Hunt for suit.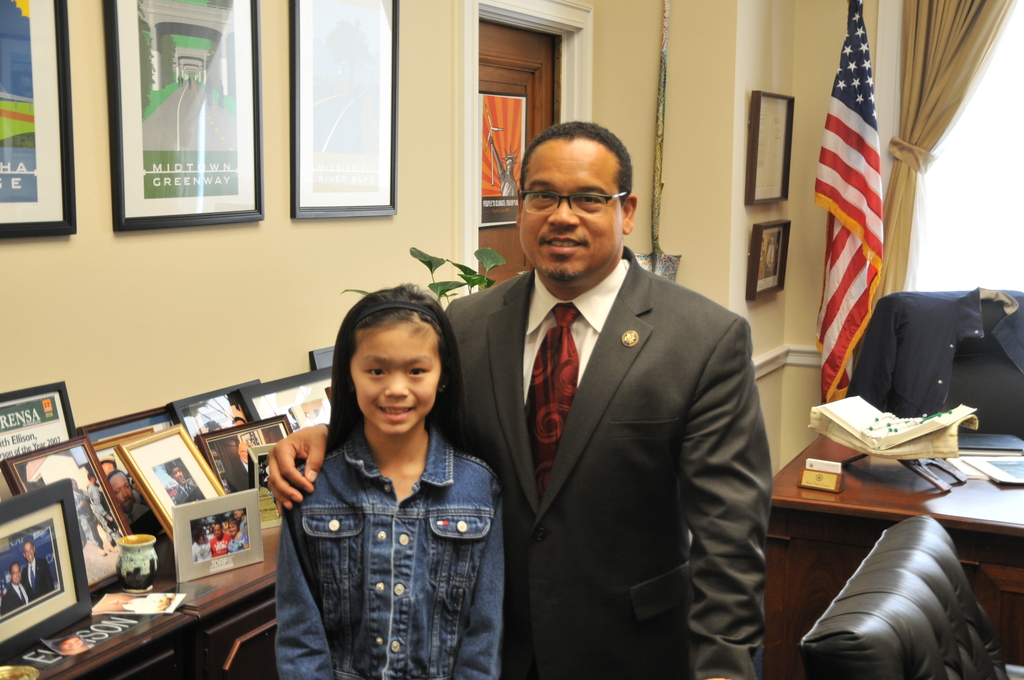
Hunted down at bbox=(22, 560, 56, 599).
